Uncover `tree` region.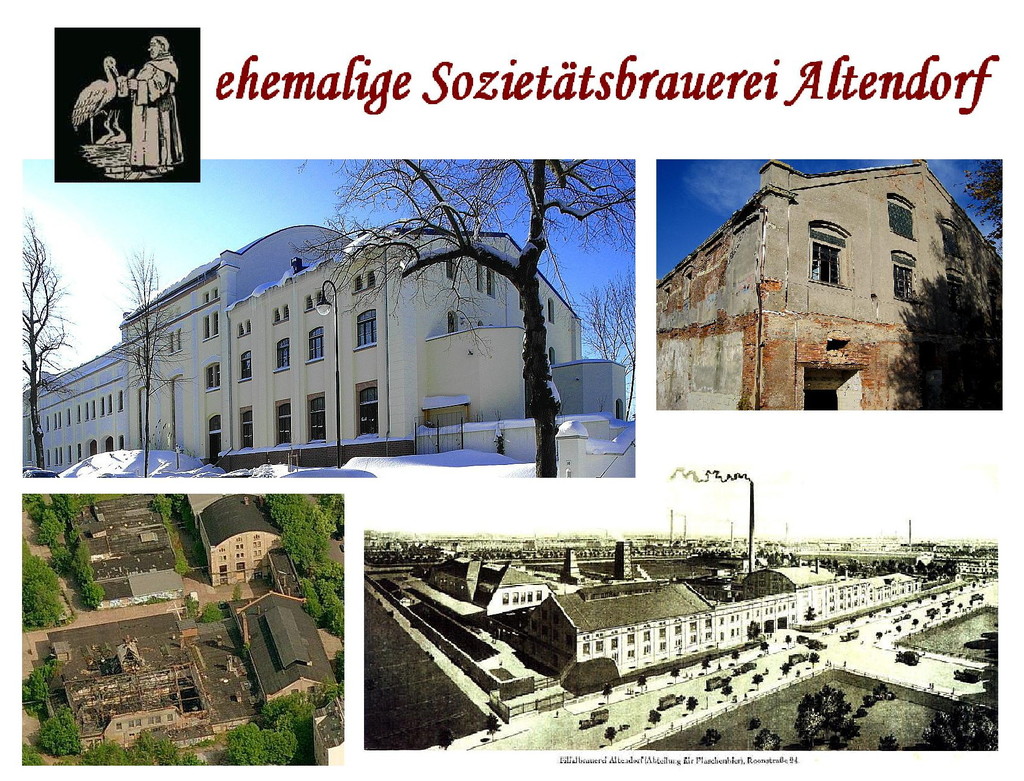
Uncovered: [17, 218, 81, 474].
